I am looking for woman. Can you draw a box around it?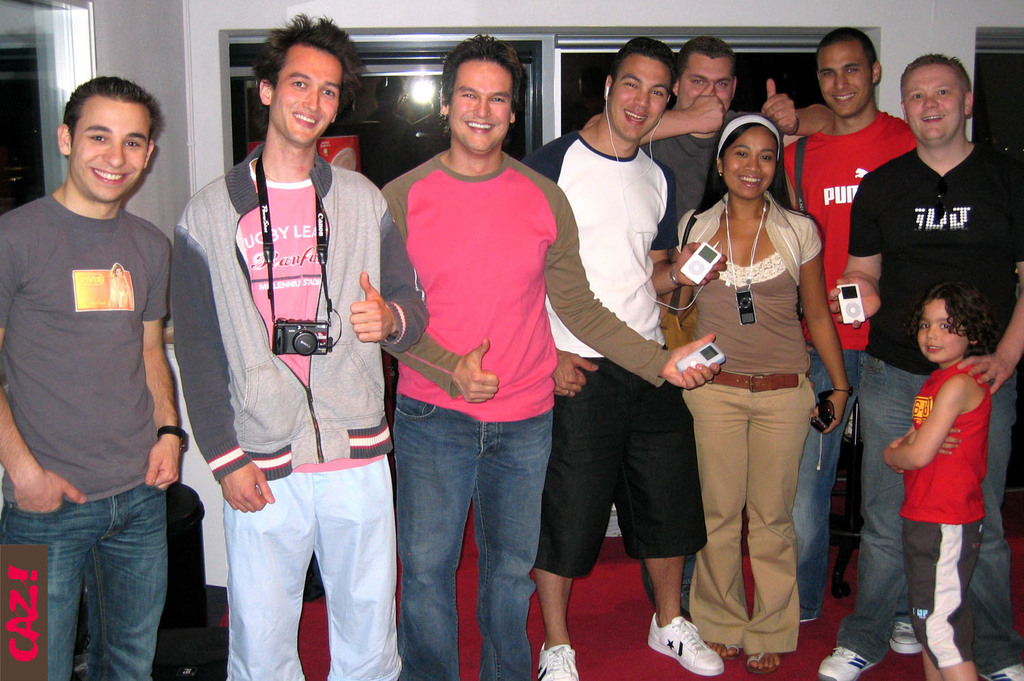
Sure, the bounding box is (left=682, top=84, right=836, bottom=667).
